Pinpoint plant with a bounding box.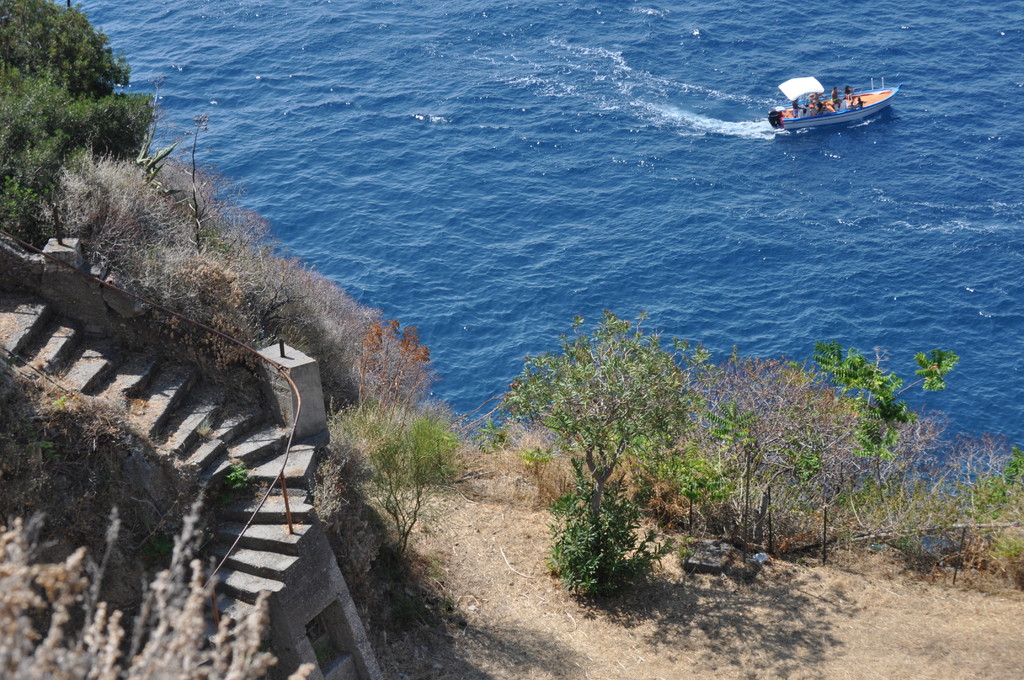
bbox=(943, 448, 1023, 606).
